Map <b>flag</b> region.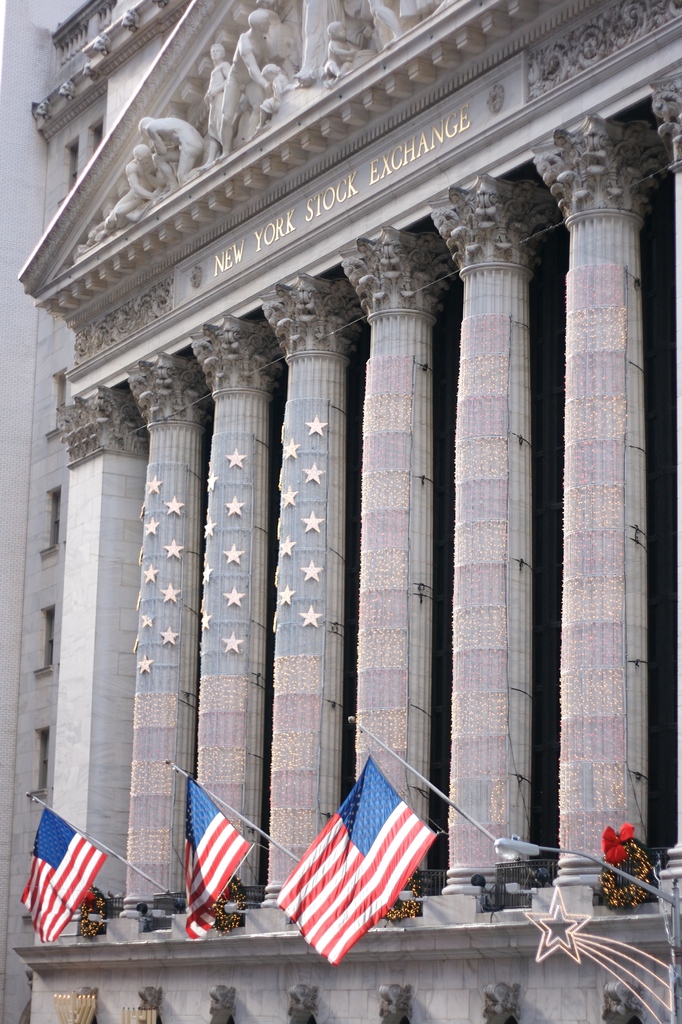
Mapped to box=[273, 773, 446, 967].
